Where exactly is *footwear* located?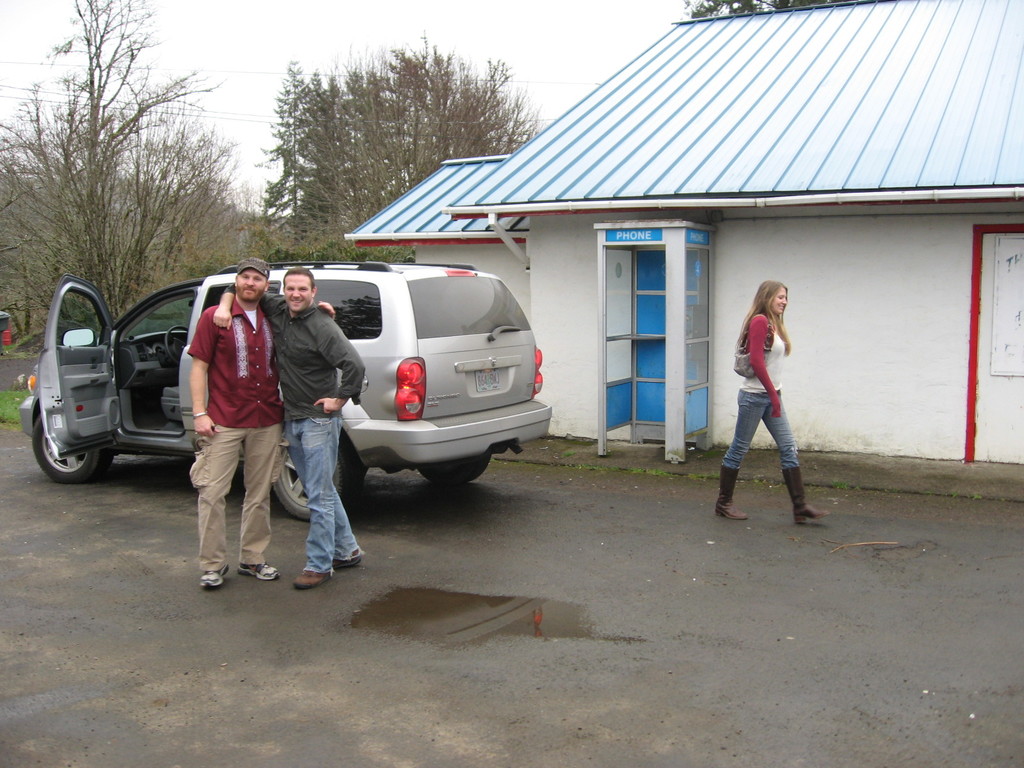
Its bounding box is box=[295, 569, 330, 591].
